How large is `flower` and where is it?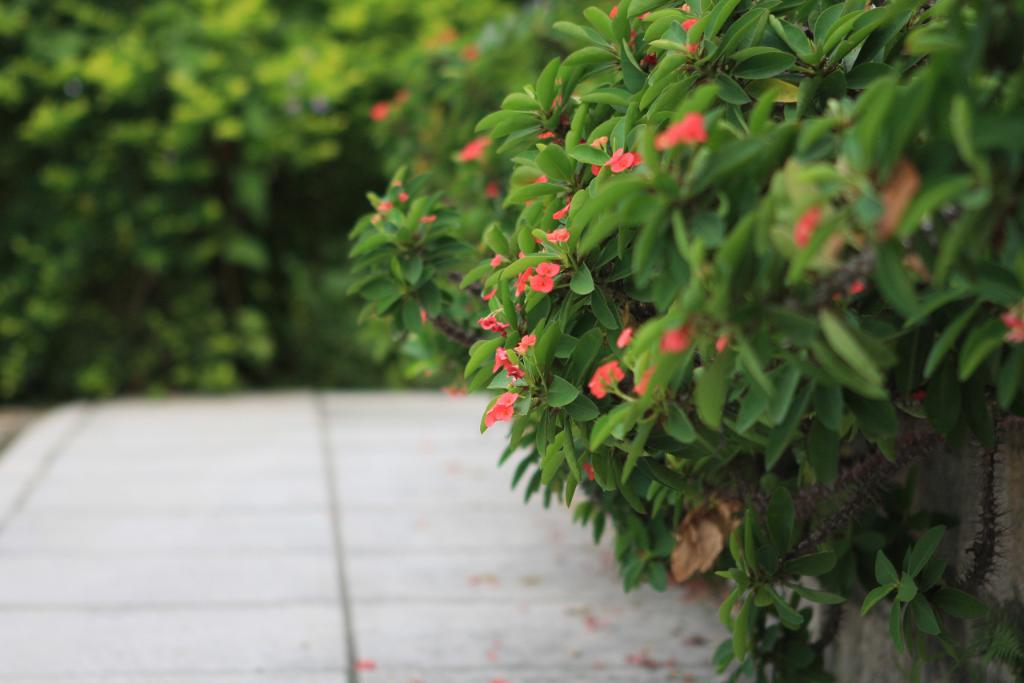
Bounding box: region(608, 151, 635, 164).
